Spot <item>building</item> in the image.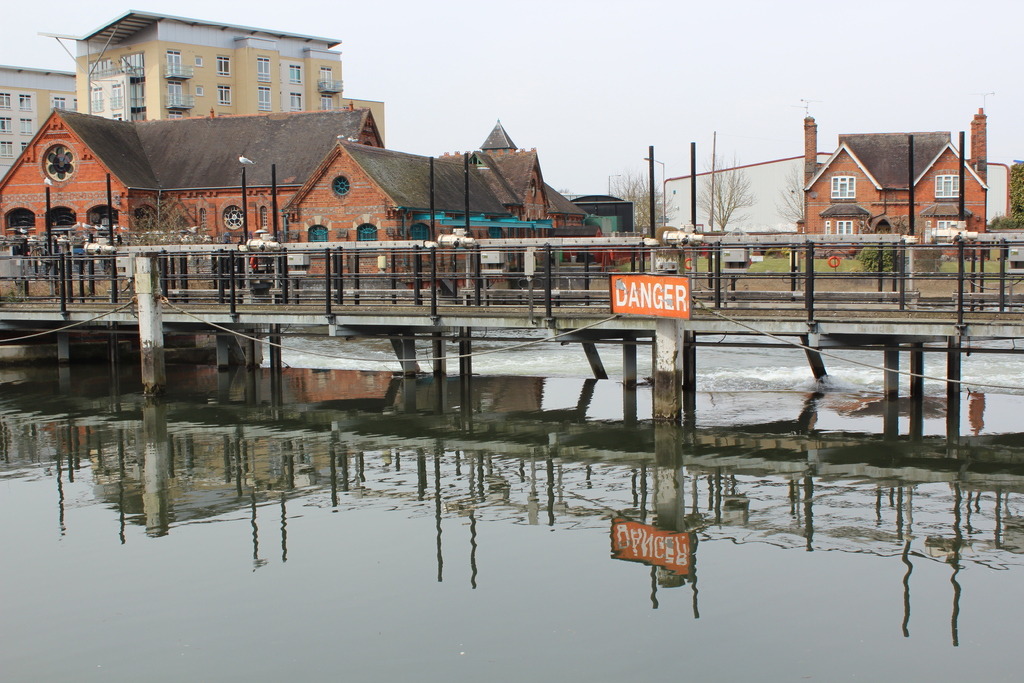
<item>building</item> found at (803,103,986,258).
